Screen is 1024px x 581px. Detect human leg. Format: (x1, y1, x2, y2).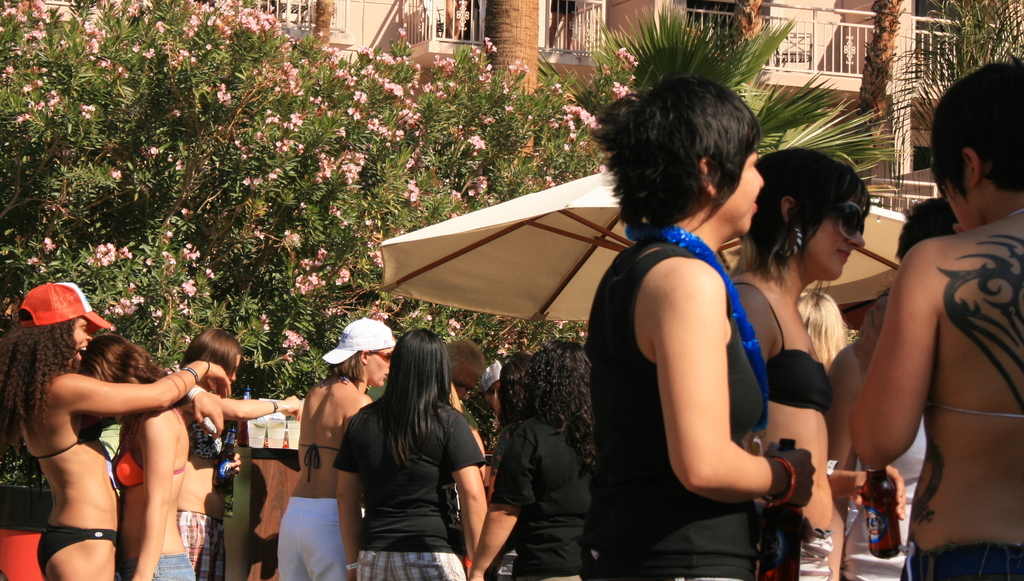
(304, 510, 362, 580).
